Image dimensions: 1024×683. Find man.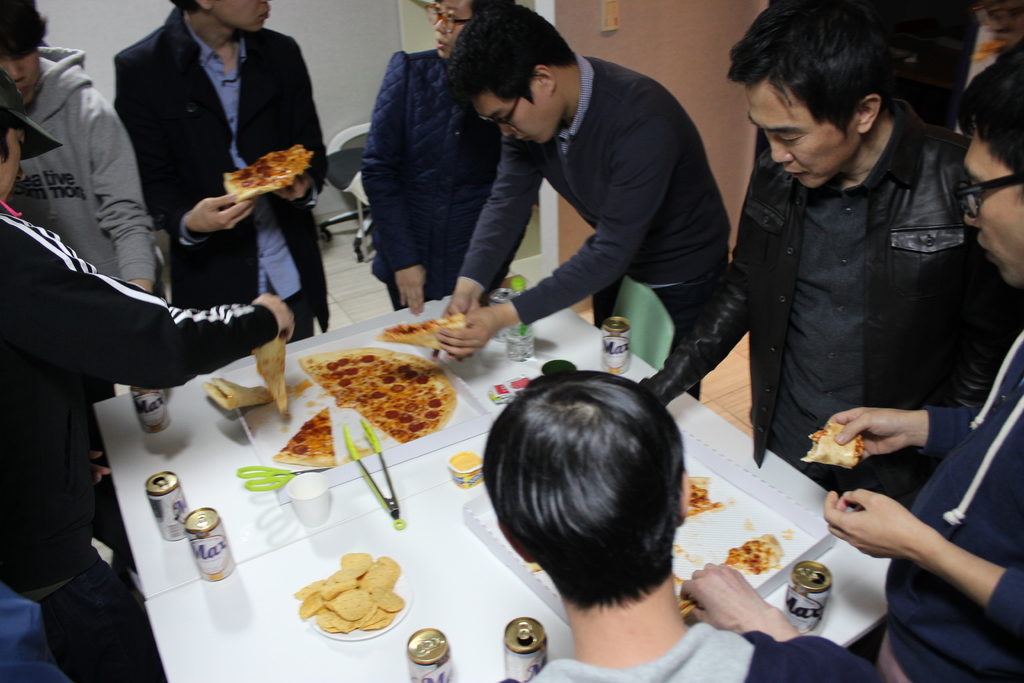
<box>478,364,888,680</box>.
